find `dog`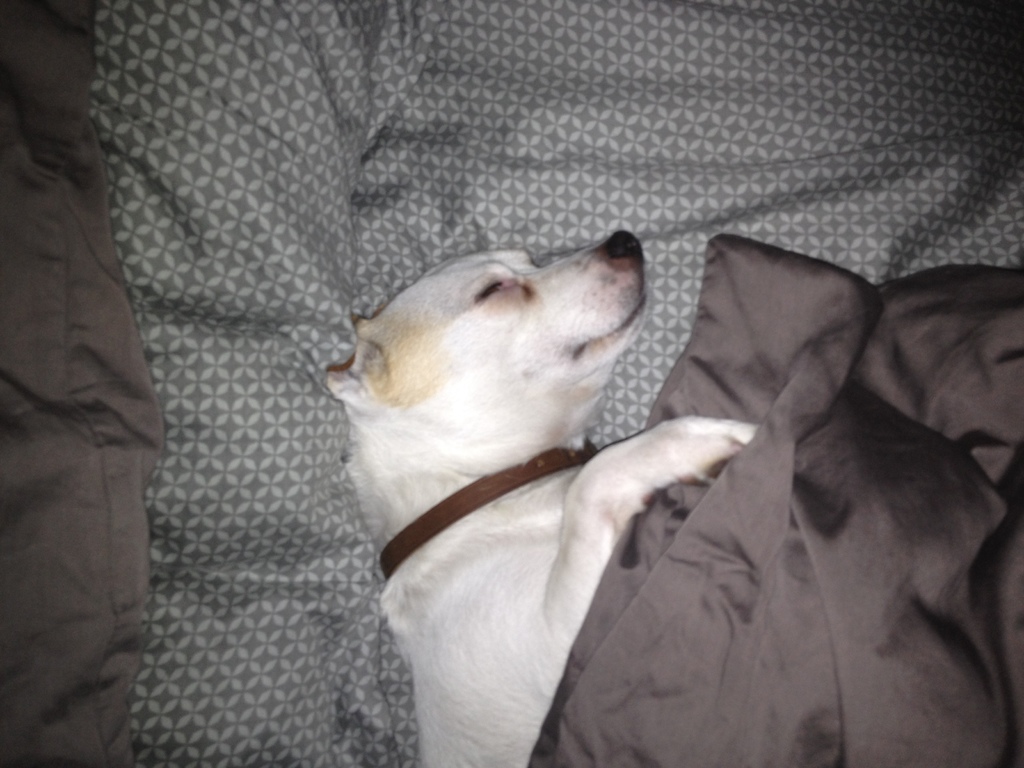
<box>317,230,762,767</box>
